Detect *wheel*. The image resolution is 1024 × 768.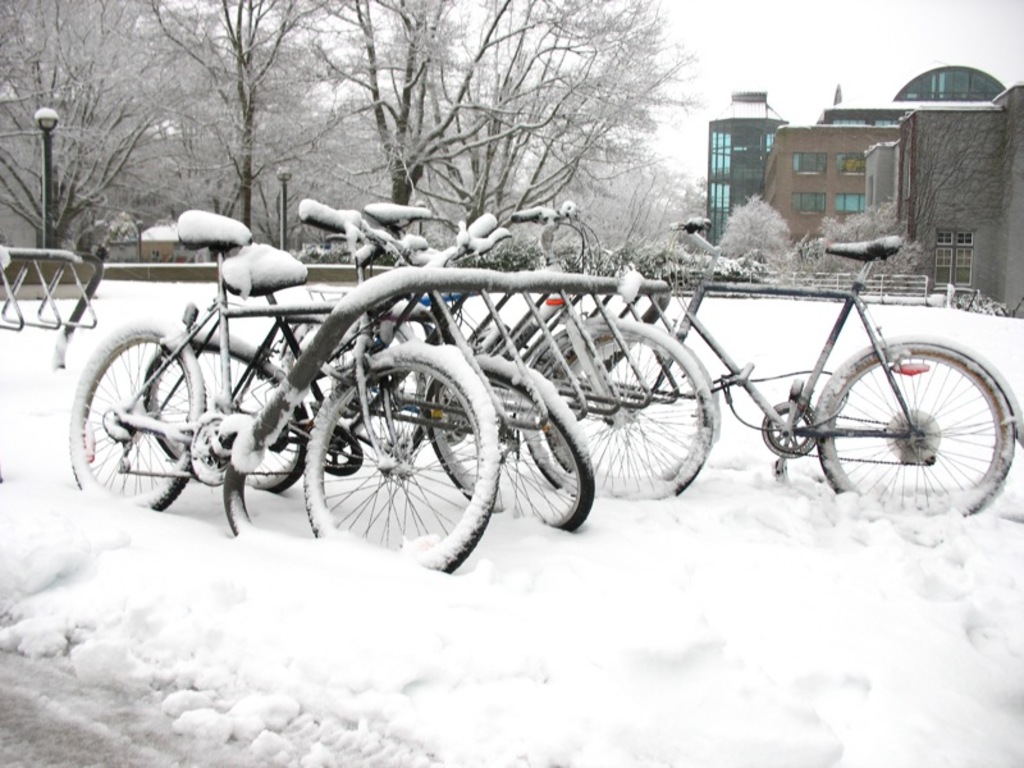
[310, 351, 490, 571].
